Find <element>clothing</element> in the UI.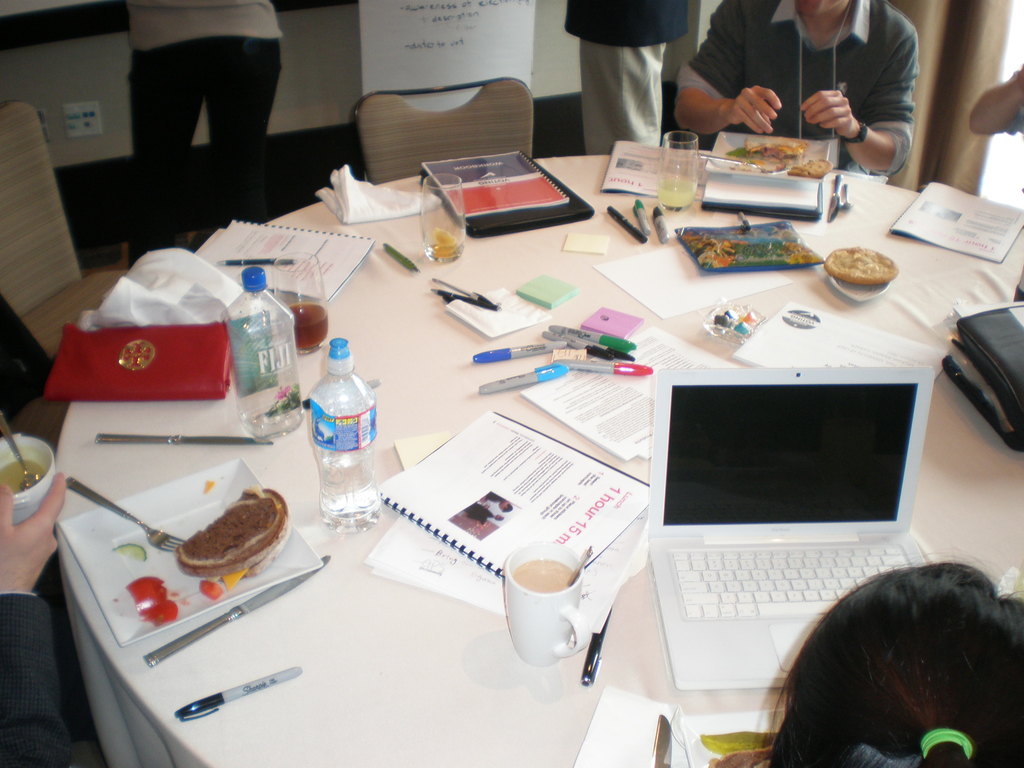
UI element at bbox=(119, 0, 280, 260).
